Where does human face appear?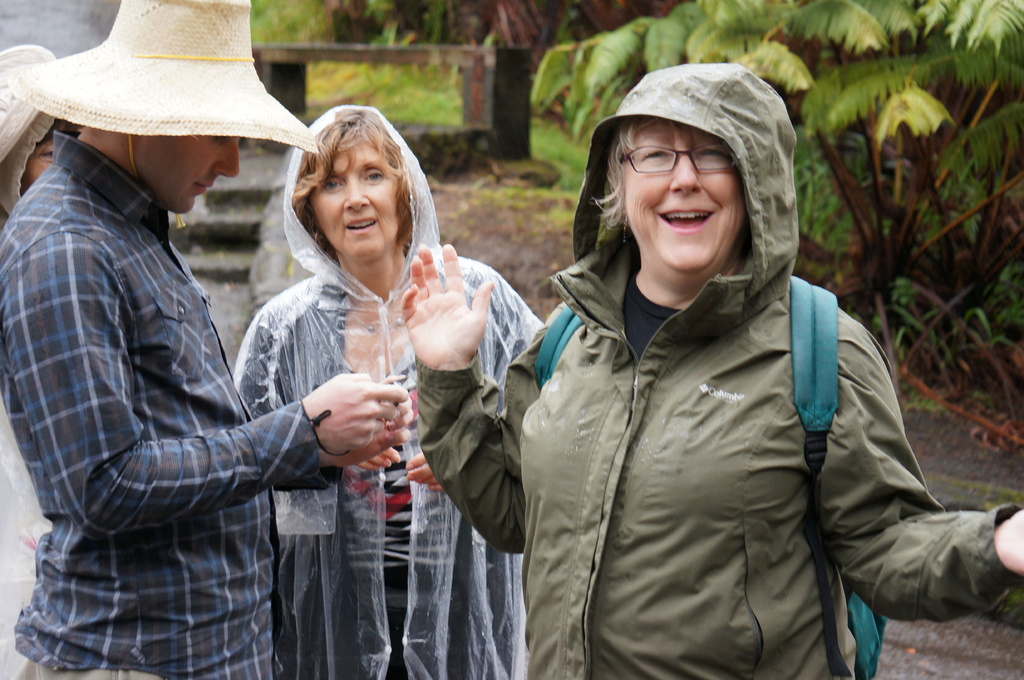
Appears at bbox=(132, 136, 243, 218).
